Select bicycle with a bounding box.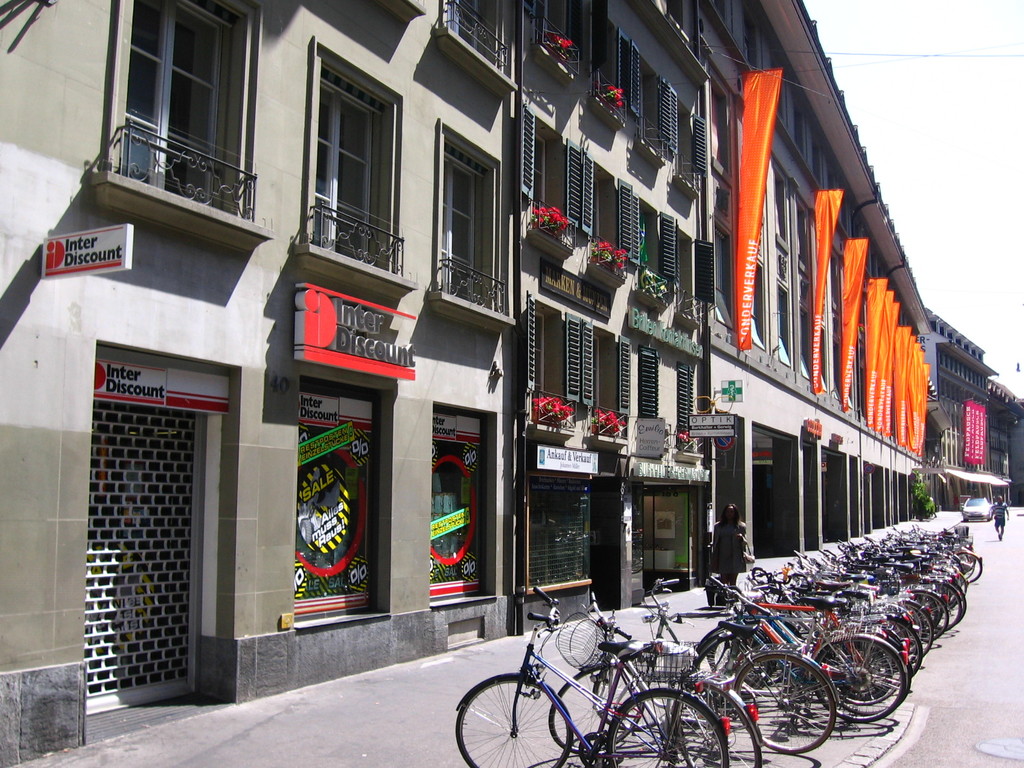
(853,534,971,627).
